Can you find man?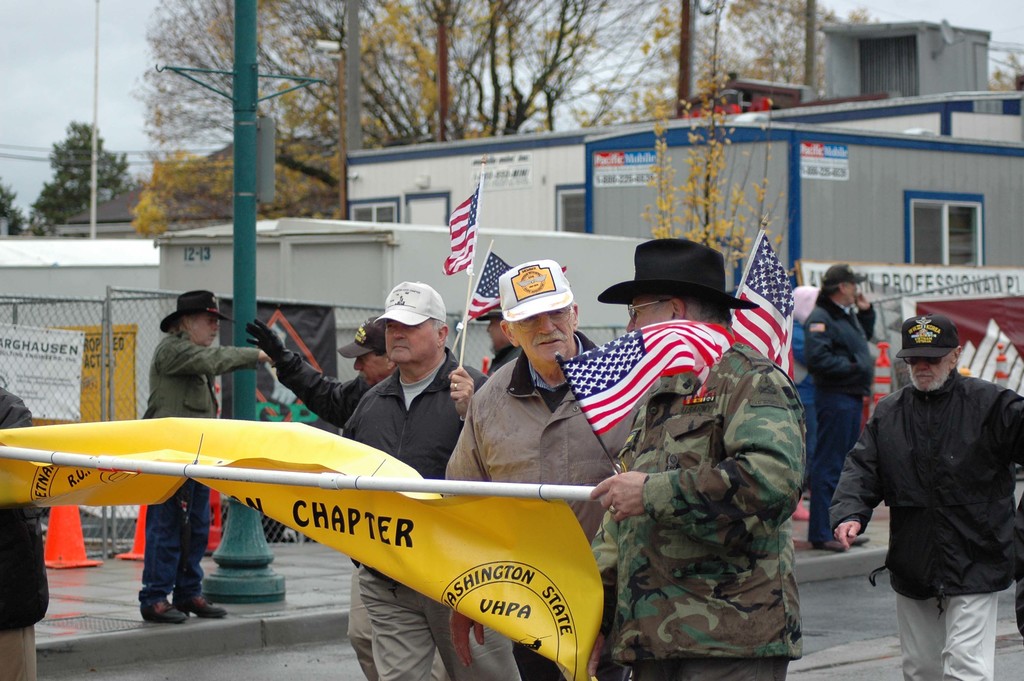
Yes, bounding box: (245, 315, 397, 679).
